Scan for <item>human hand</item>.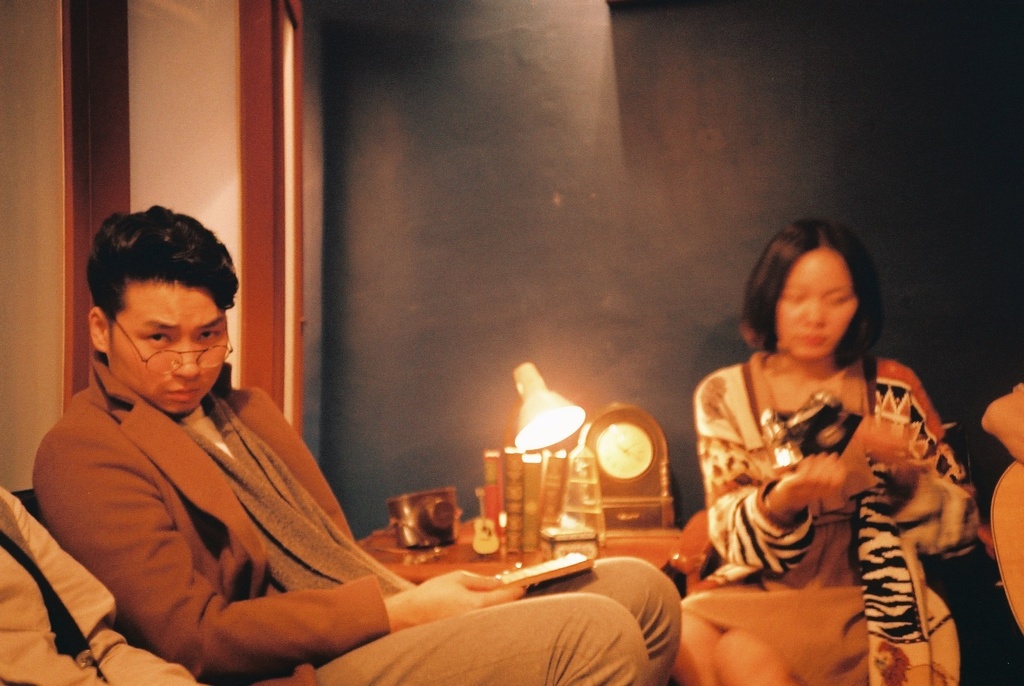
Scan result: (left=776, top=450, right=846, bottom=512).
